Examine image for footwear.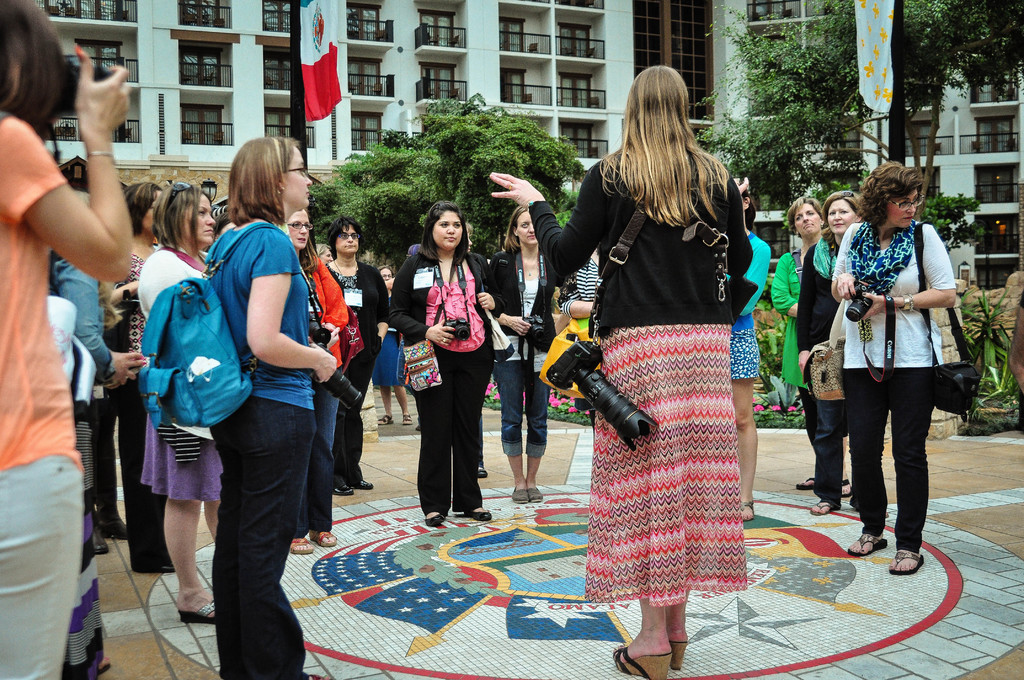
Examination result: Rect(332, 479, 373, 496).
